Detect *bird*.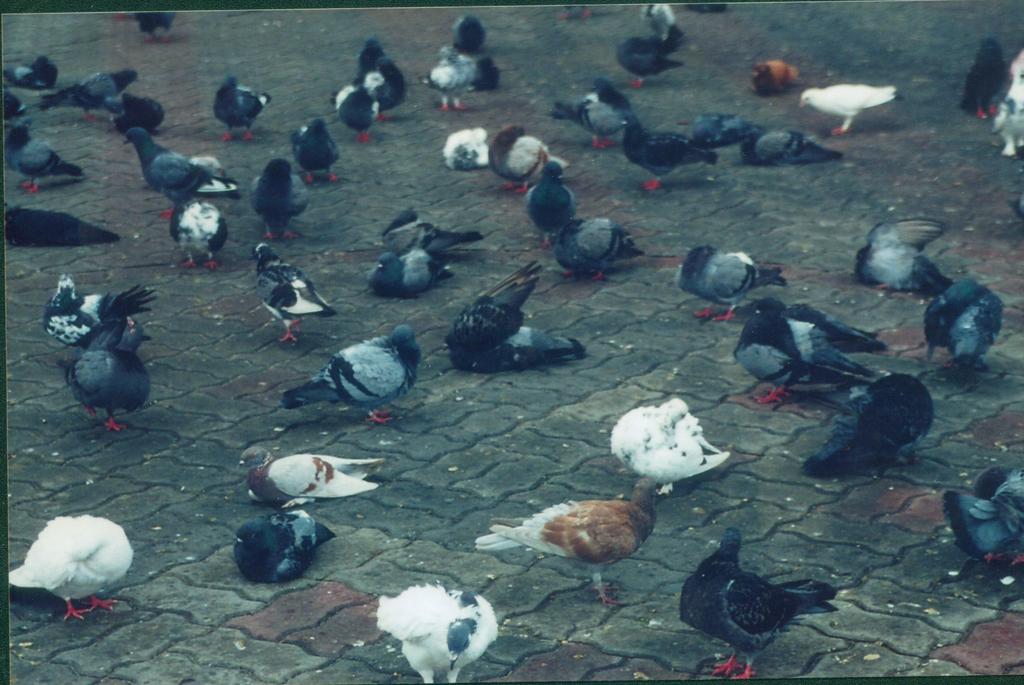
Detected at (58, 320, 161, 433).
